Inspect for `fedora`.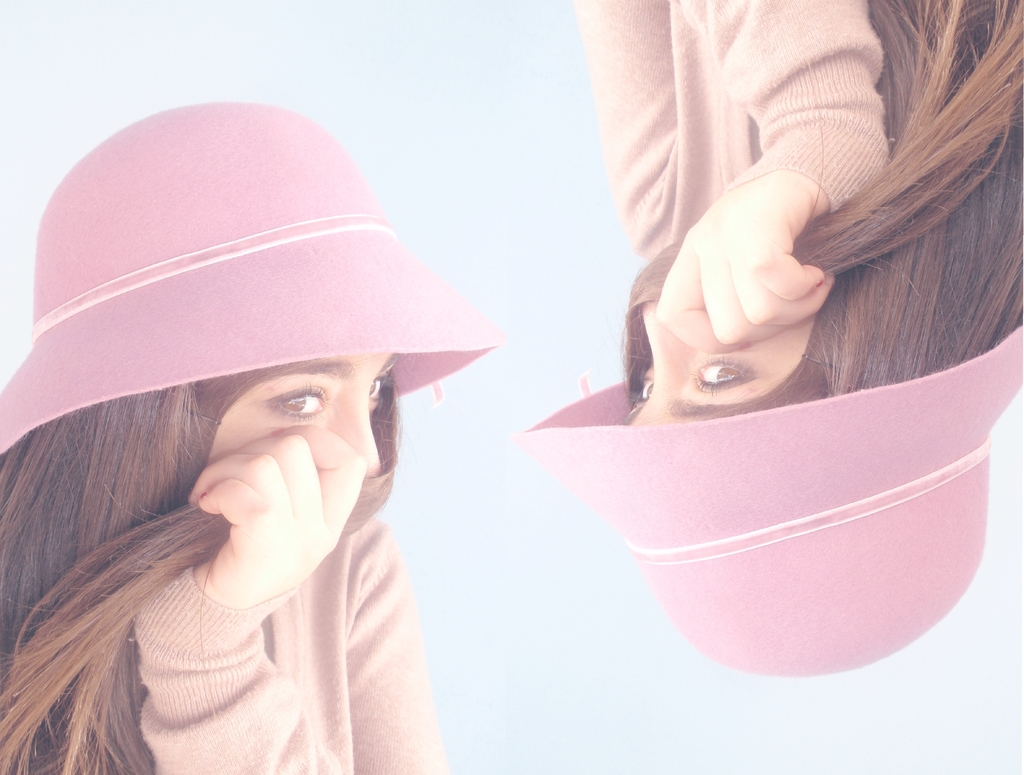
Inspection: 0, 100, 505, 458.
